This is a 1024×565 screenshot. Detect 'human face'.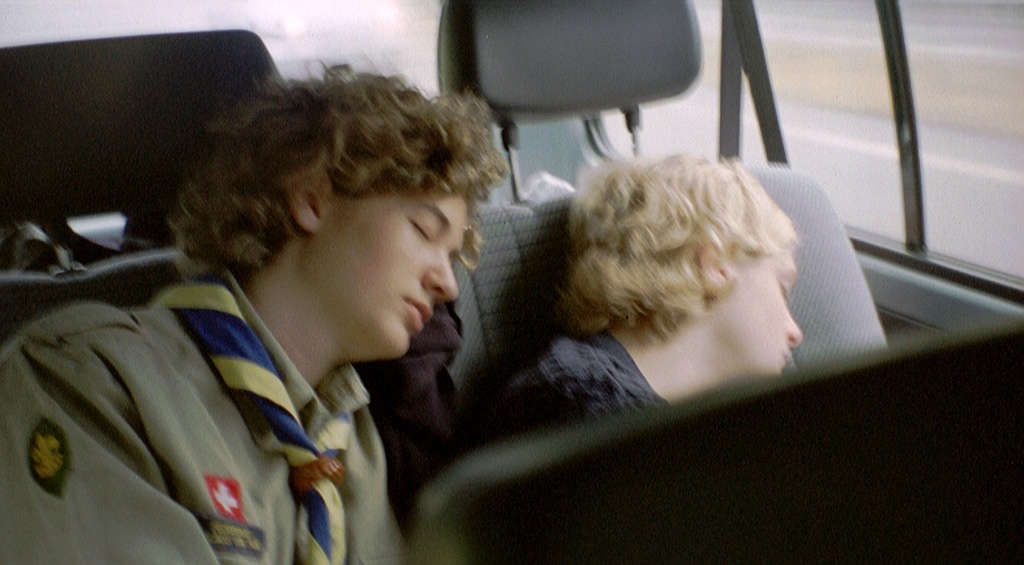
(730,228,807,385).
